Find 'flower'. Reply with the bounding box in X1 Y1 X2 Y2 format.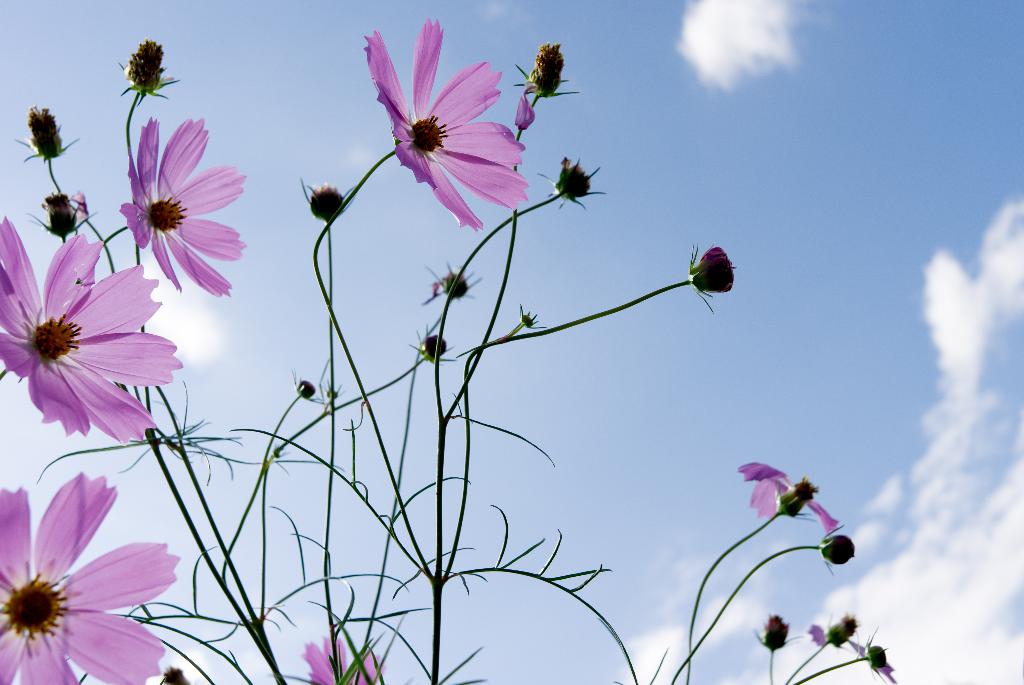
301 632 383 684.
